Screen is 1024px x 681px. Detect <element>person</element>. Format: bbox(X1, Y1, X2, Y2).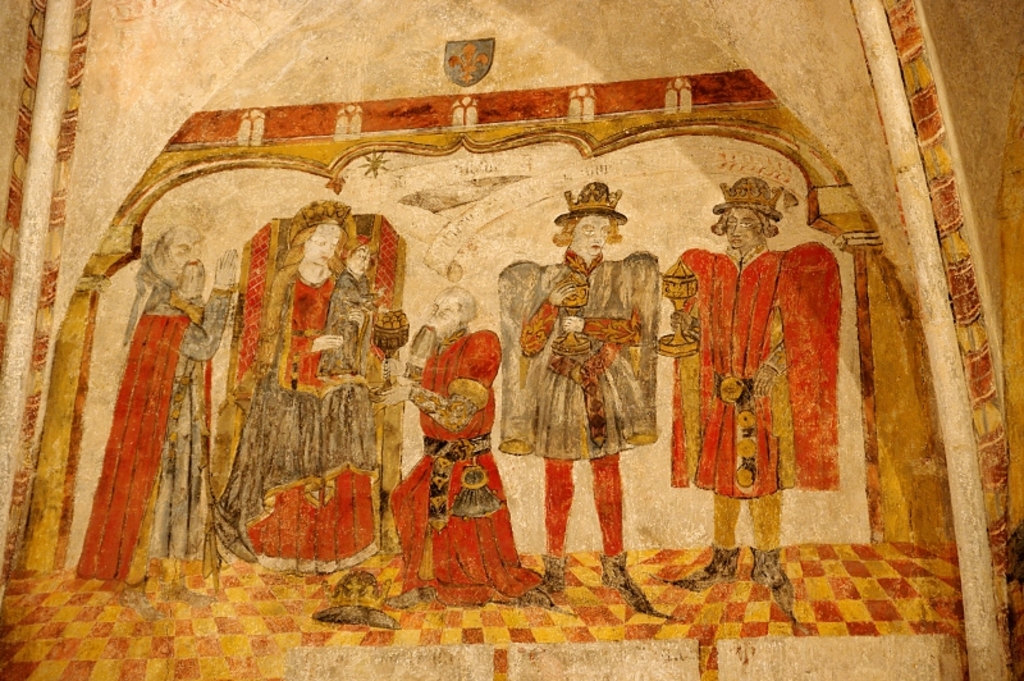
bbox(680, 150, 851, 576).
